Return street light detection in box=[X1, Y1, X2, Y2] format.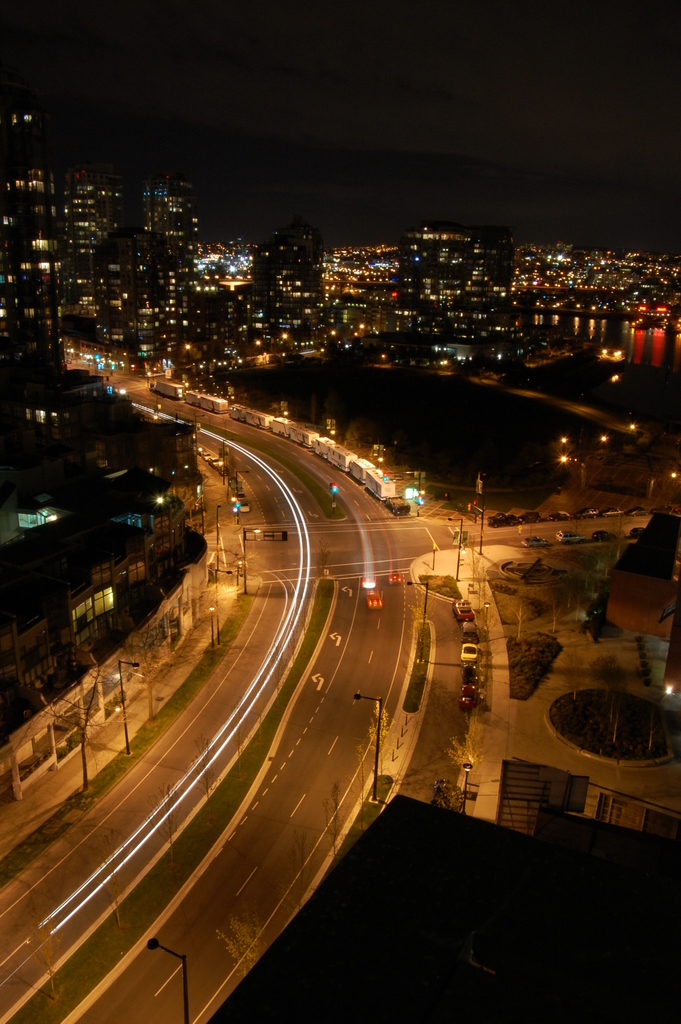
box=[115, 657, 142, 755].
